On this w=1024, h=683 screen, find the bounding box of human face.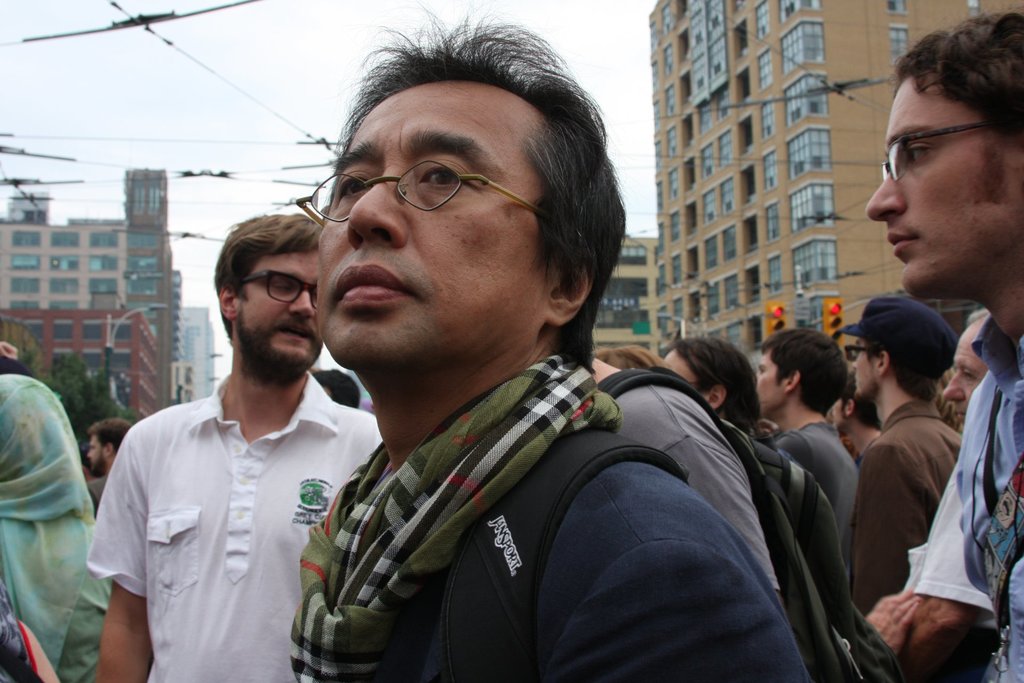
Bounding box: <region>755, 347, 789, 415</region>.
